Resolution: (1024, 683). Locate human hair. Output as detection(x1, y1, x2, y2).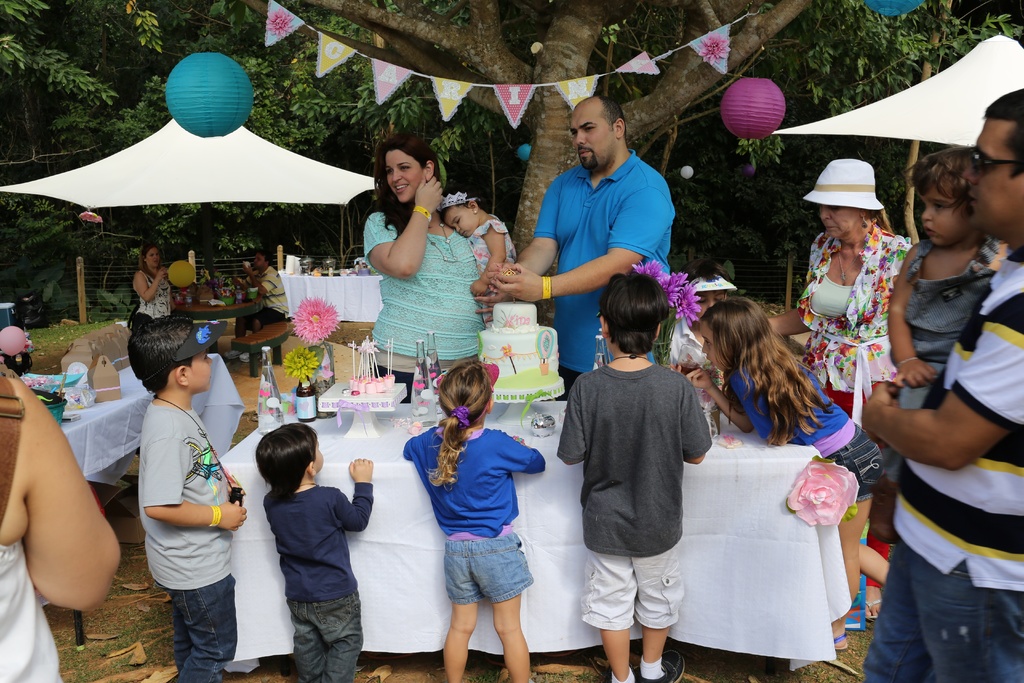
detection(366, 129, 441, 241).
